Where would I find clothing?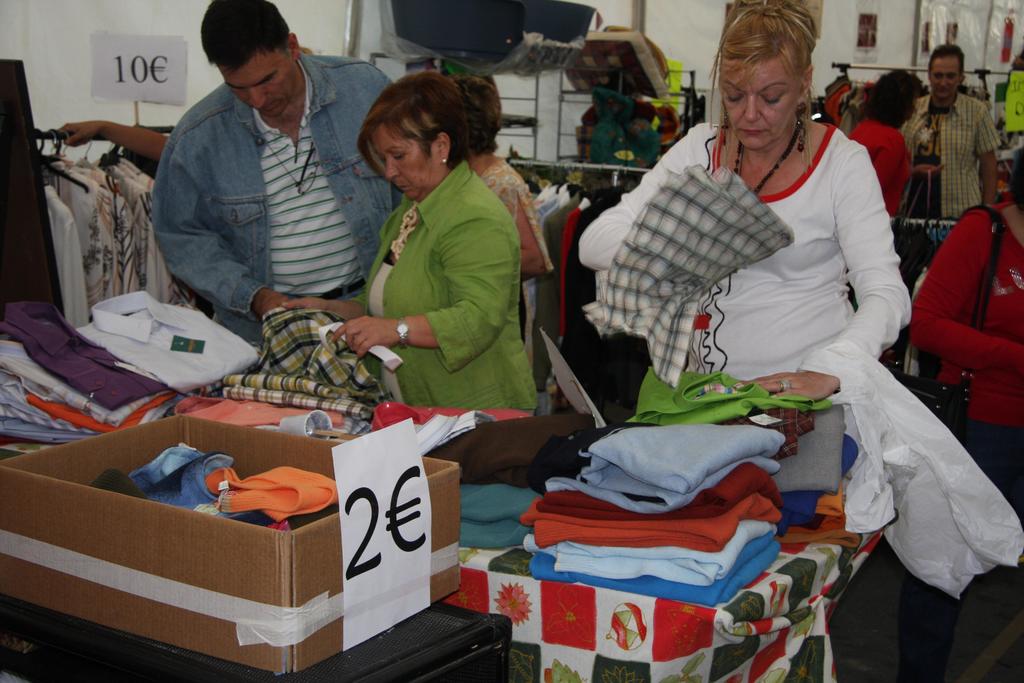
At x1=902, y1=186, x2=1023, y2=508.
